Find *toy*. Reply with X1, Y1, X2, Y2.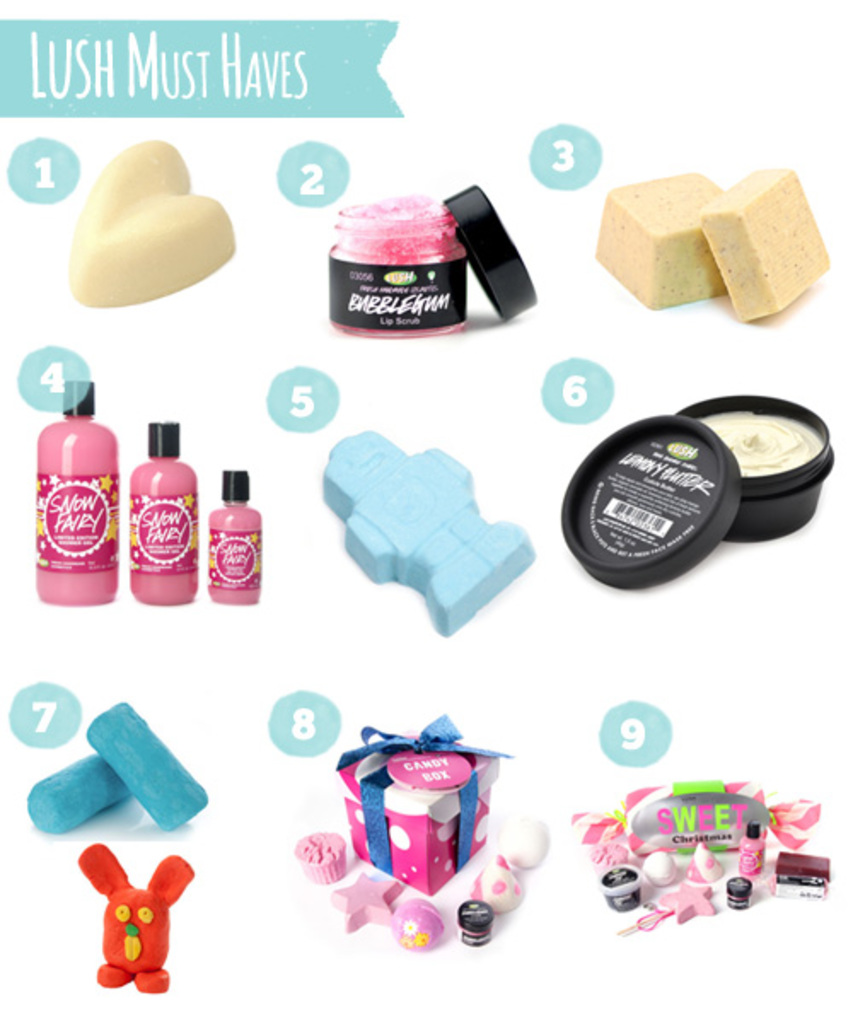
459, 817, 551, 915.
